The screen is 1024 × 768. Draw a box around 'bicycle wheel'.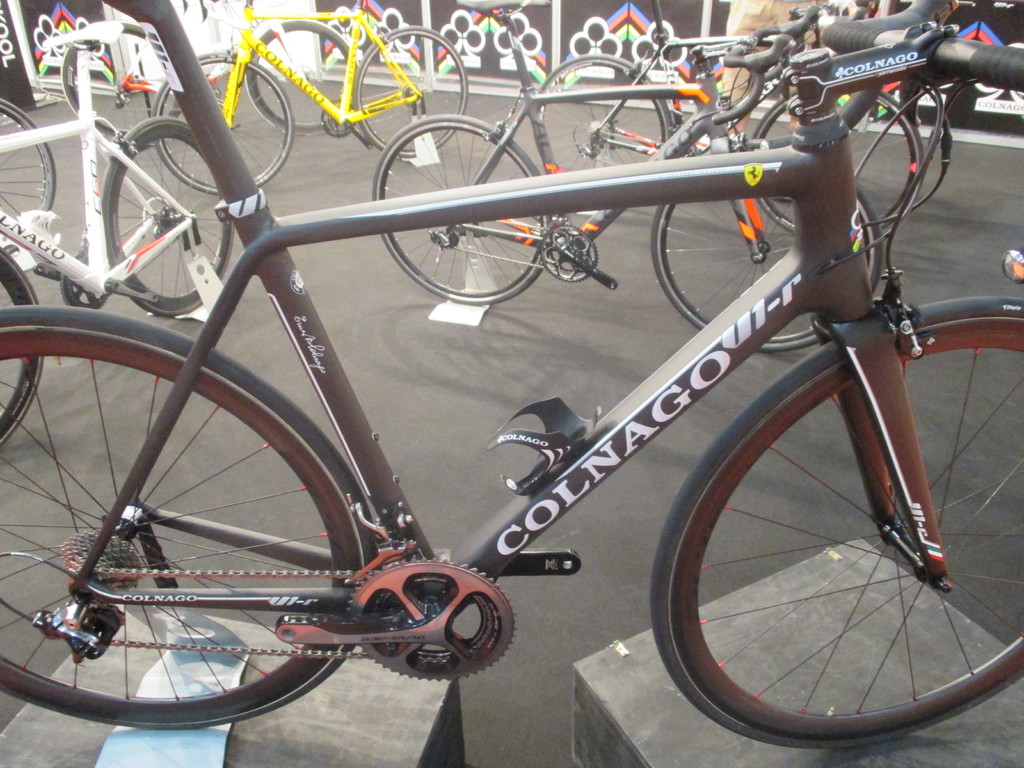
Rect(97, 114, 238, 317).
